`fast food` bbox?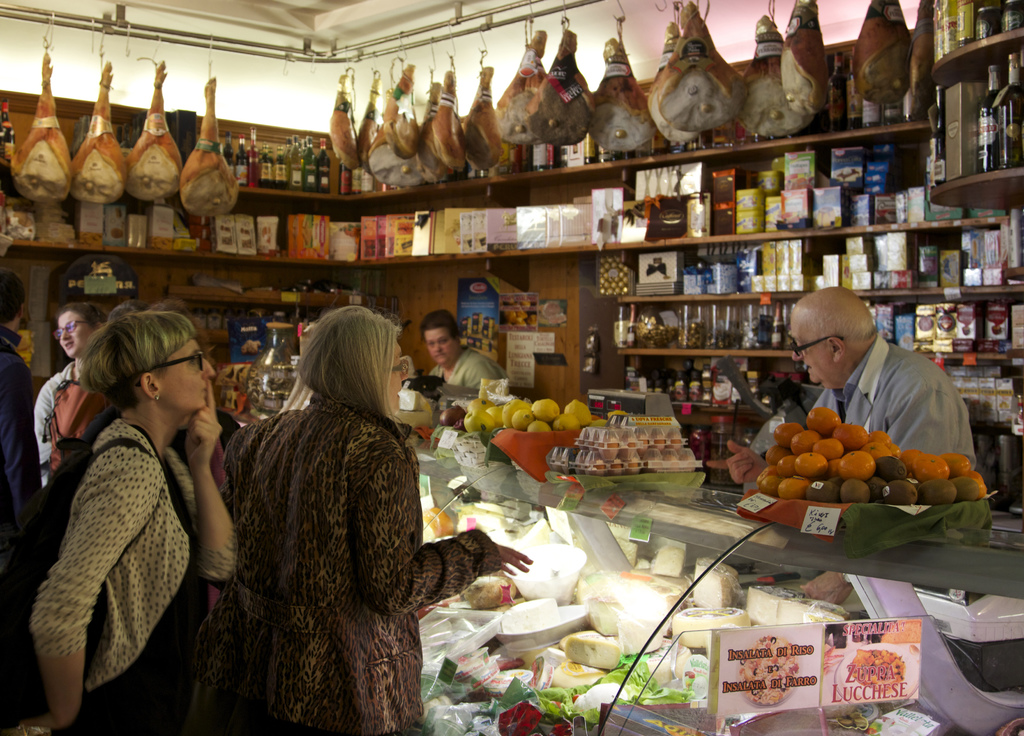
351/68/387/180
